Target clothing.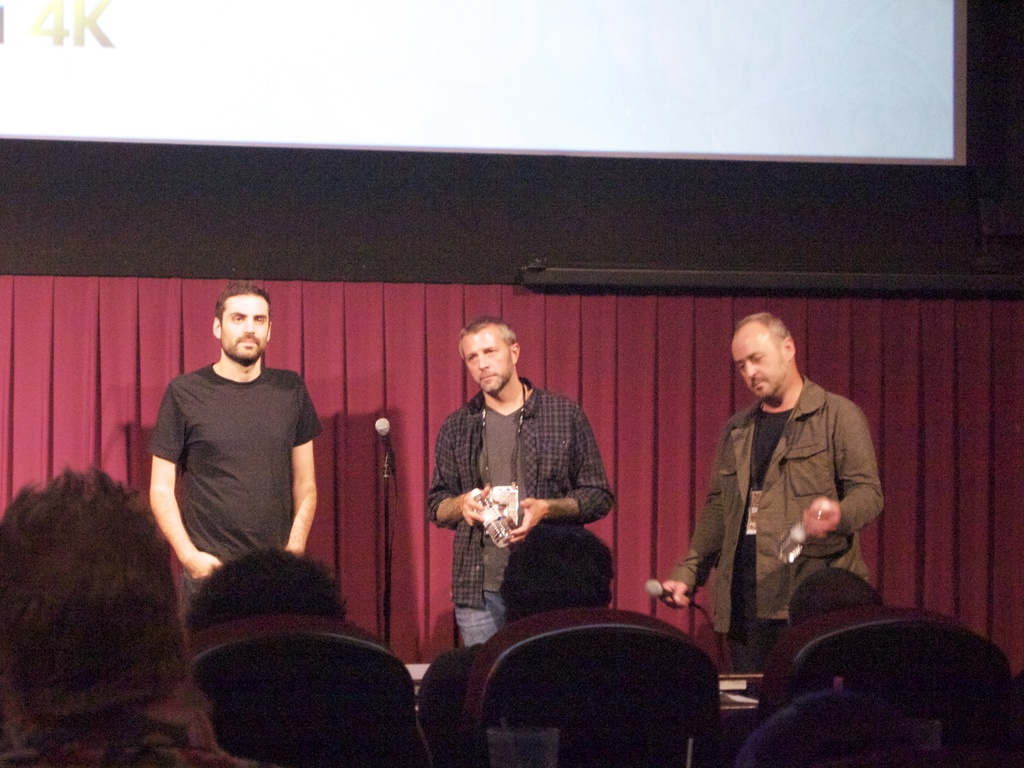
Target region: l=147, t=364, r=322, b=639.
